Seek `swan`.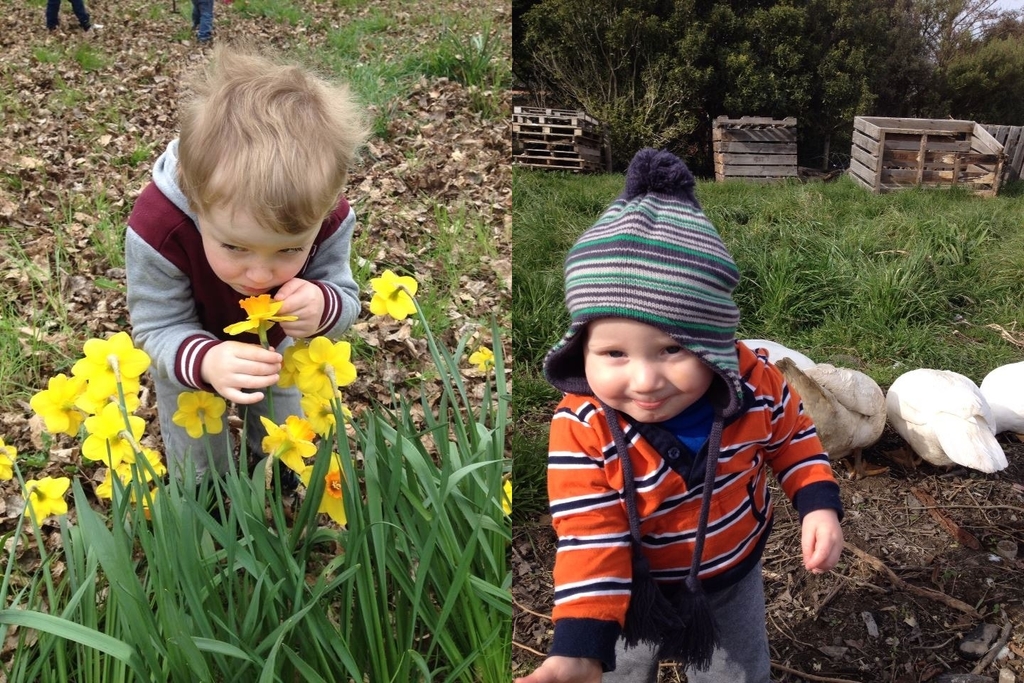
left=972, top=356, right=1023, bottom=449.
